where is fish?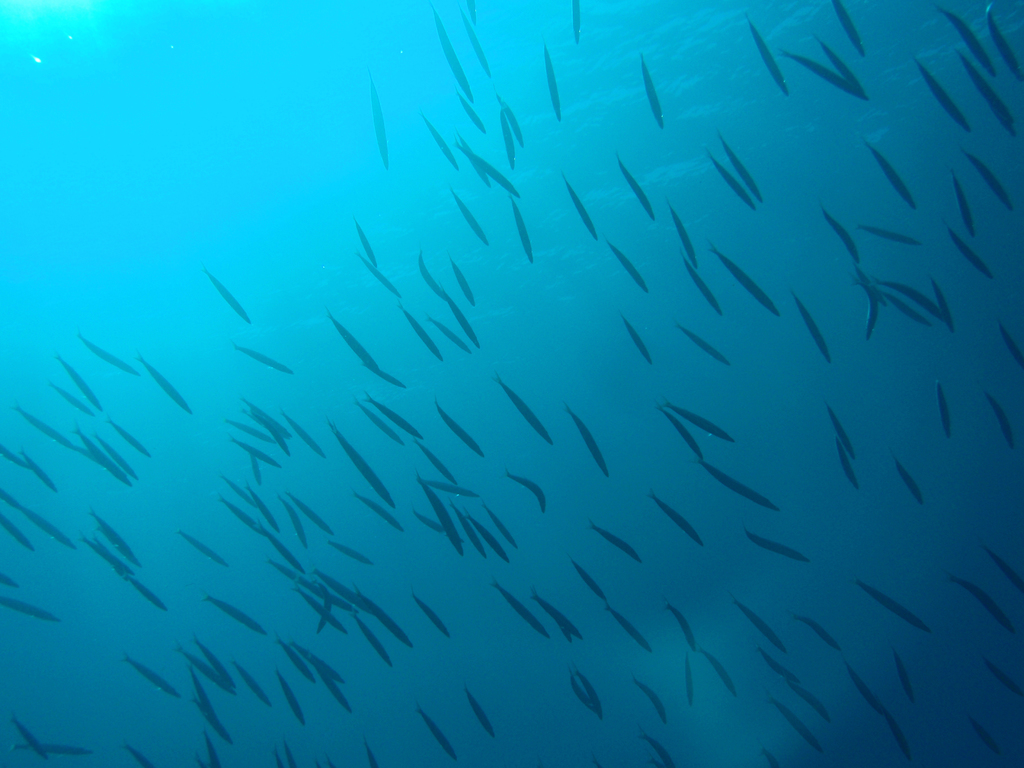
bbox=[260, 521, 291, 558].
